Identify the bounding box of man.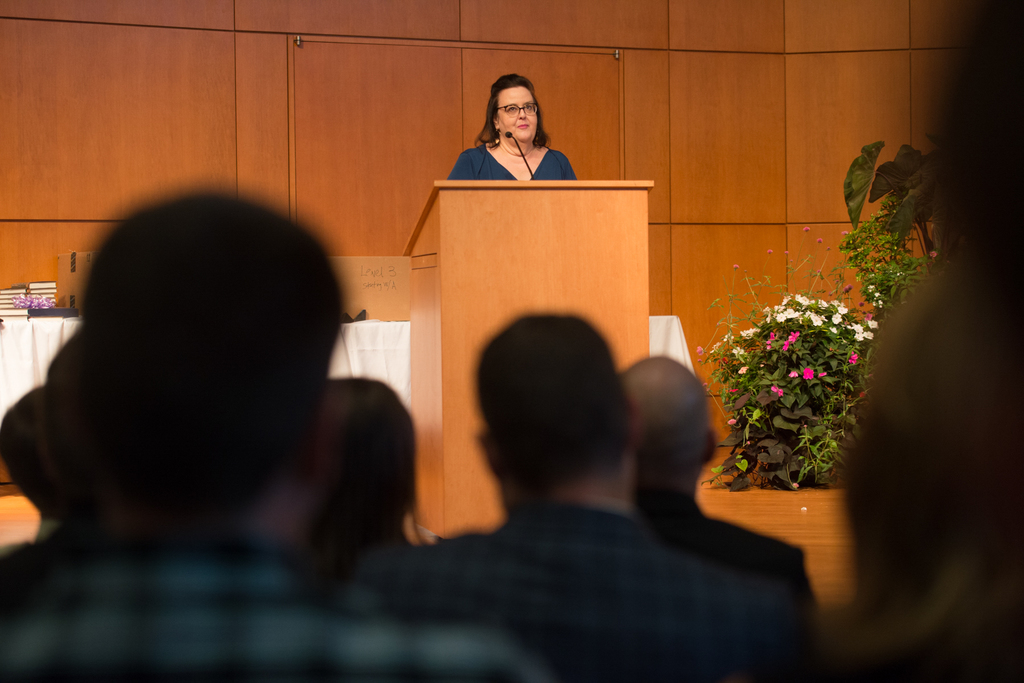
<box>619,349,833,631</box>.
